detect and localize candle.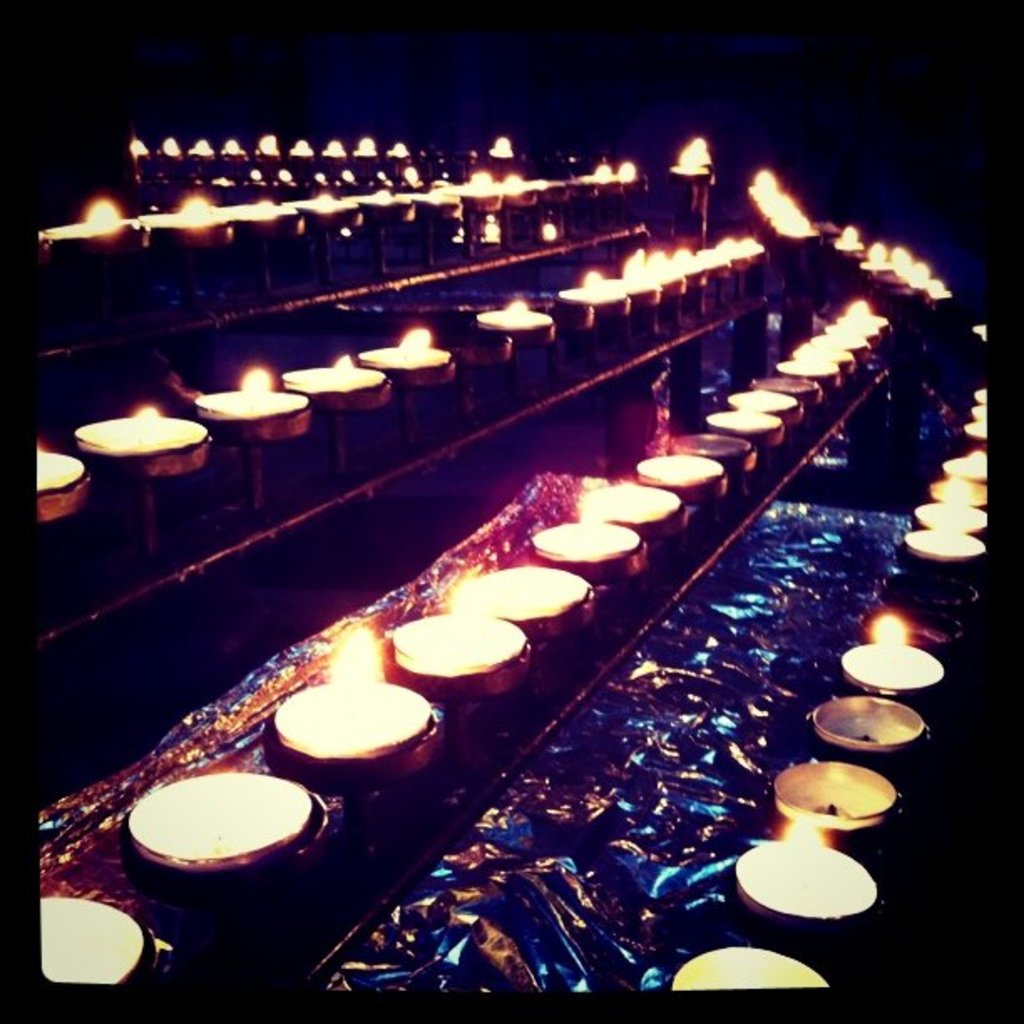
Localized at select_region(674, 949, 825, 989).
